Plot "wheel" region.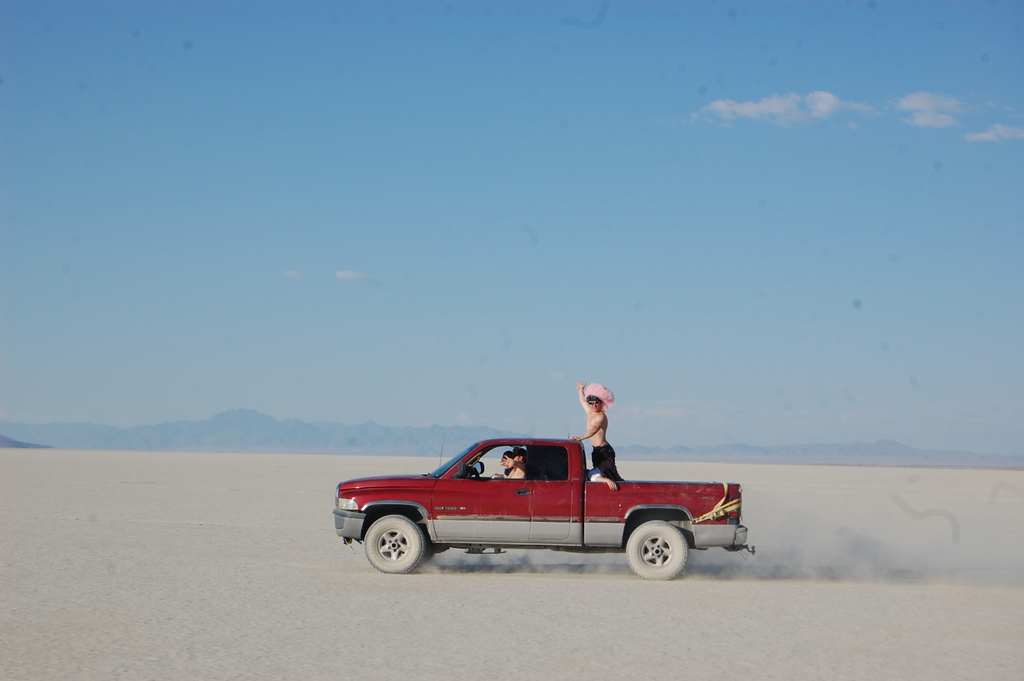
Plotted at [624, 517, 687, 580].
